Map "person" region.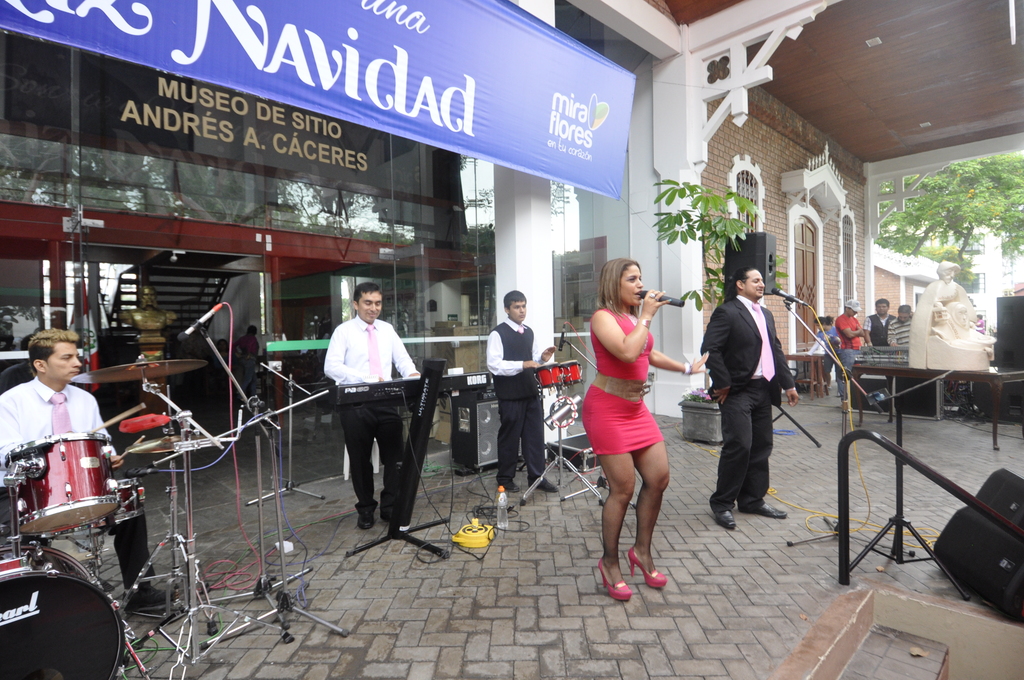
Mapped to box(0, 331, 175, 613).
